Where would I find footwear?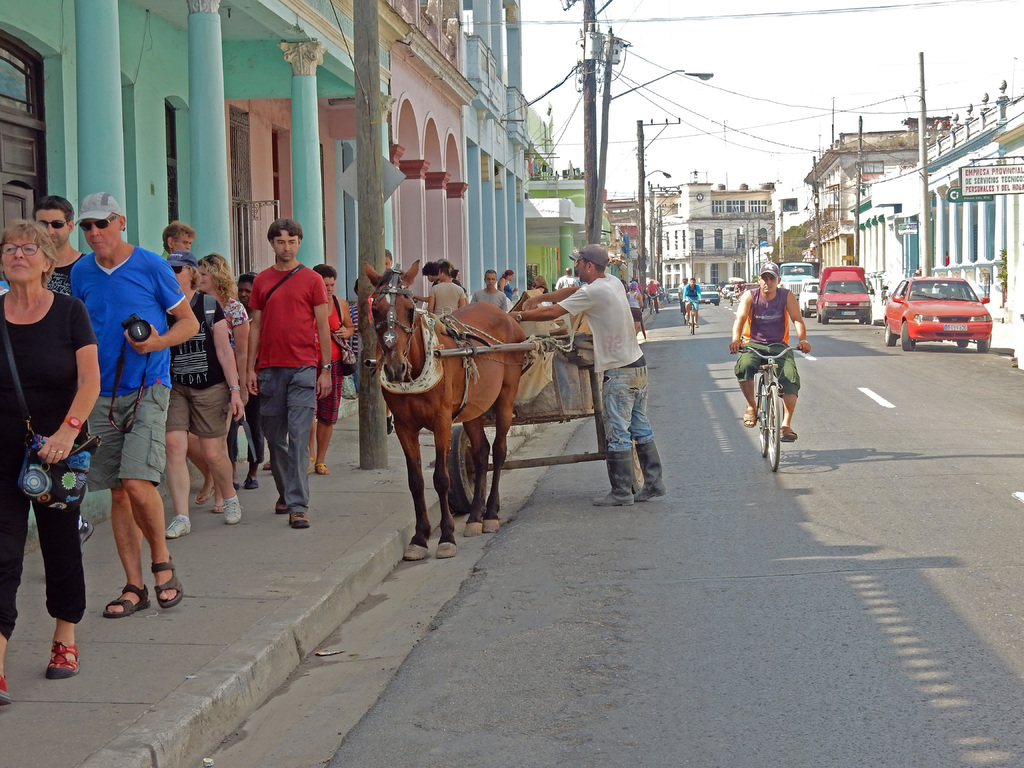
At [x1=150, y1=554, x2=185, y2=610].
